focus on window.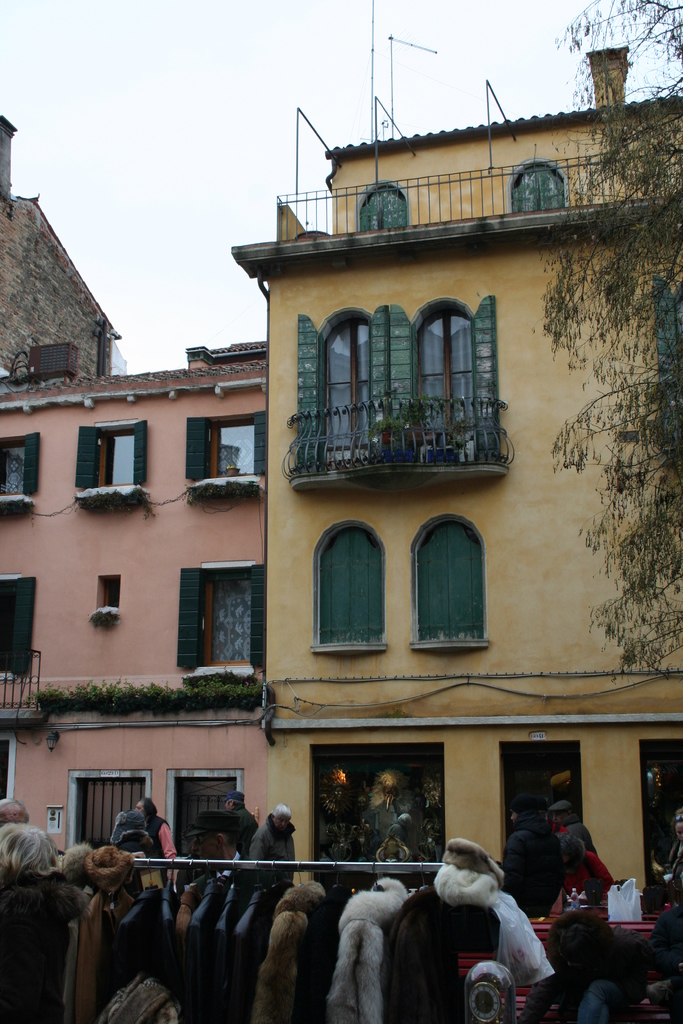
Focused at <region>0, 734, 16, 808</region>.
